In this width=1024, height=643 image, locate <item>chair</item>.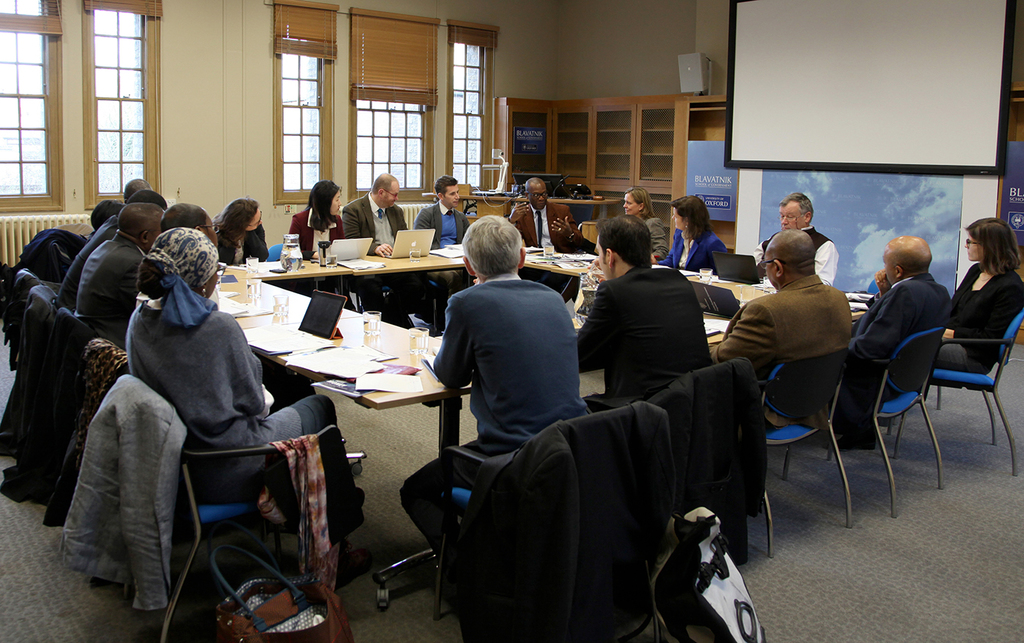
Bounding box: <region>751, 349, 857, 558</region>.
